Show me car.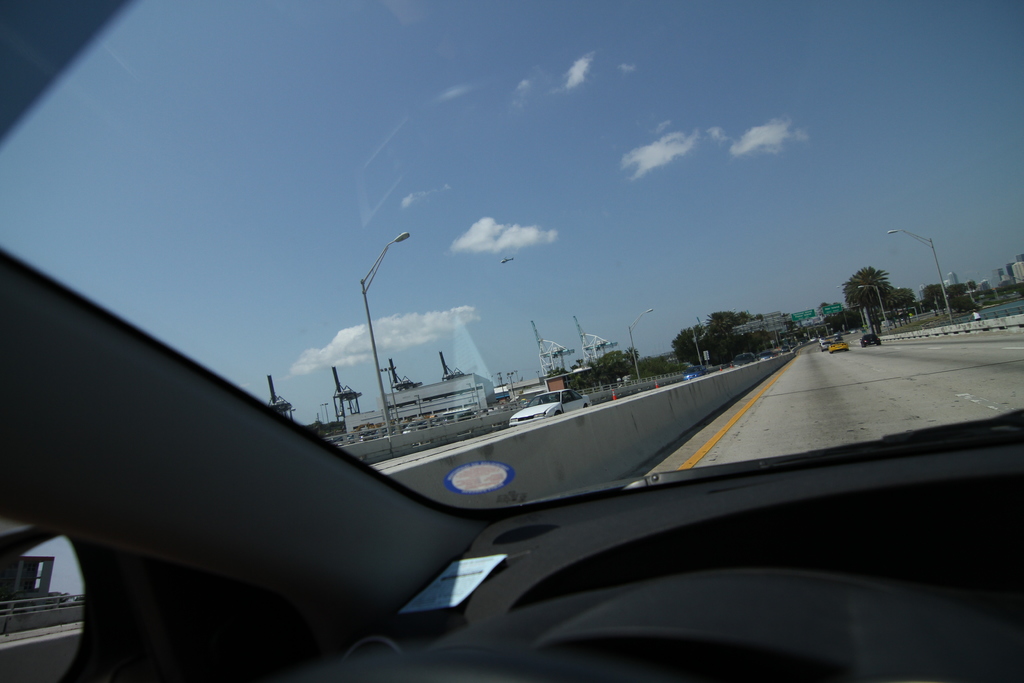
car is here: <box>781,344,791,352</box>.
